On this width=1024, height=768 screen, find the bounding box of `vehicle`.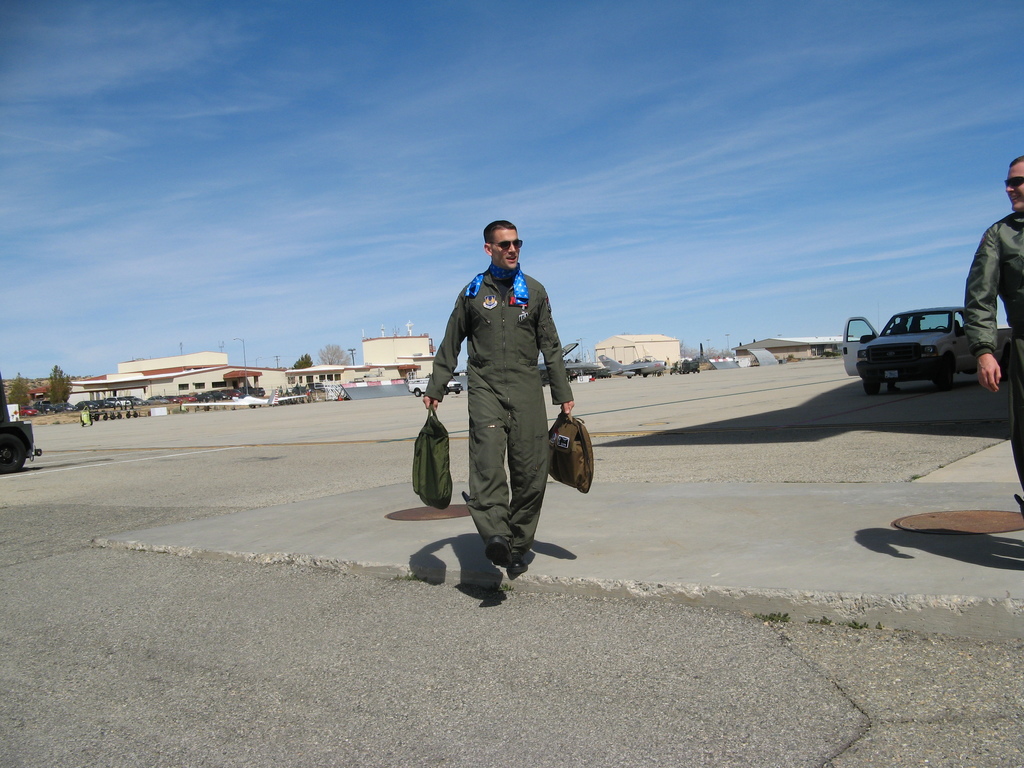
Bounding box: region(538, 335, 604, 389).
